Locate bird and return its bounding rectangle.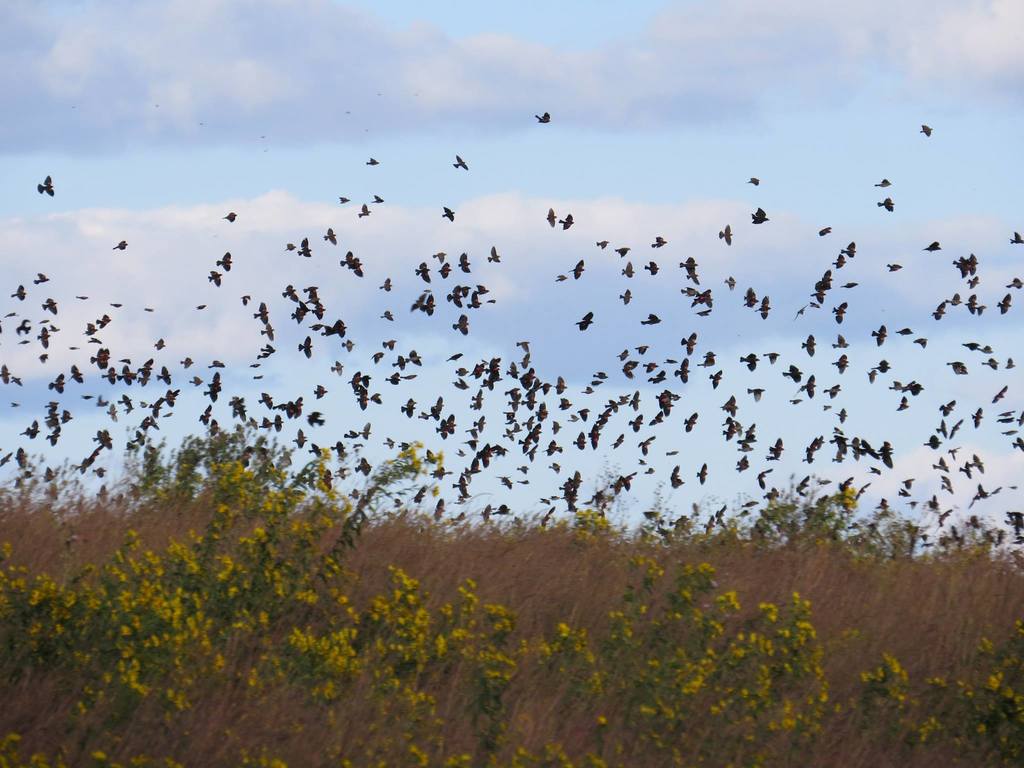
<box>341,338,355,351</box>.
